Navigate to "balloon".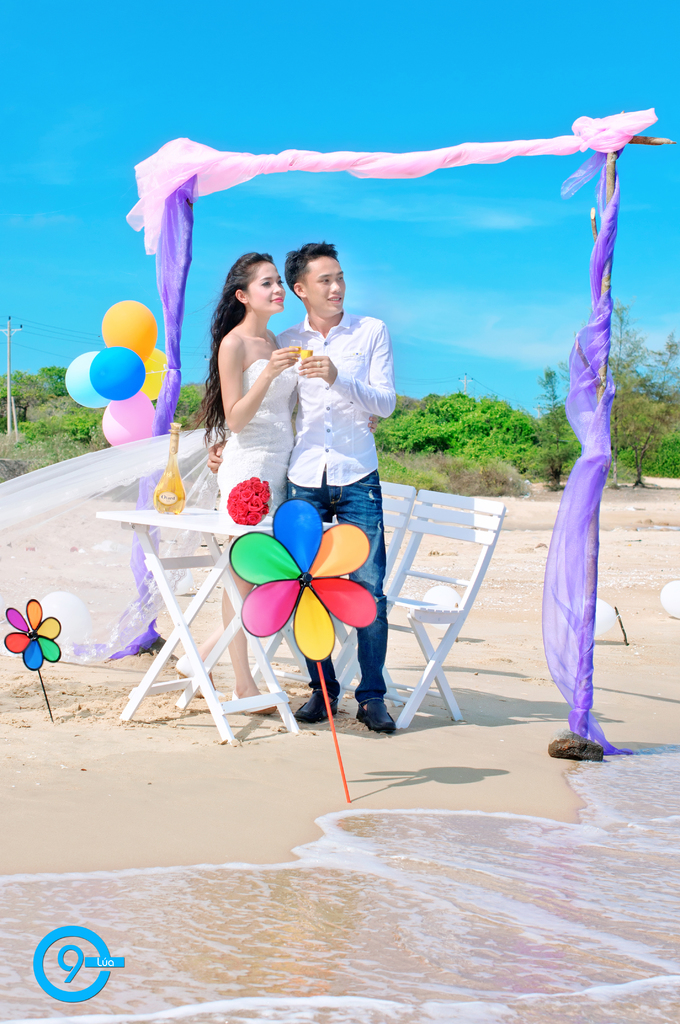
Navigation target: 137,346,166,401.
